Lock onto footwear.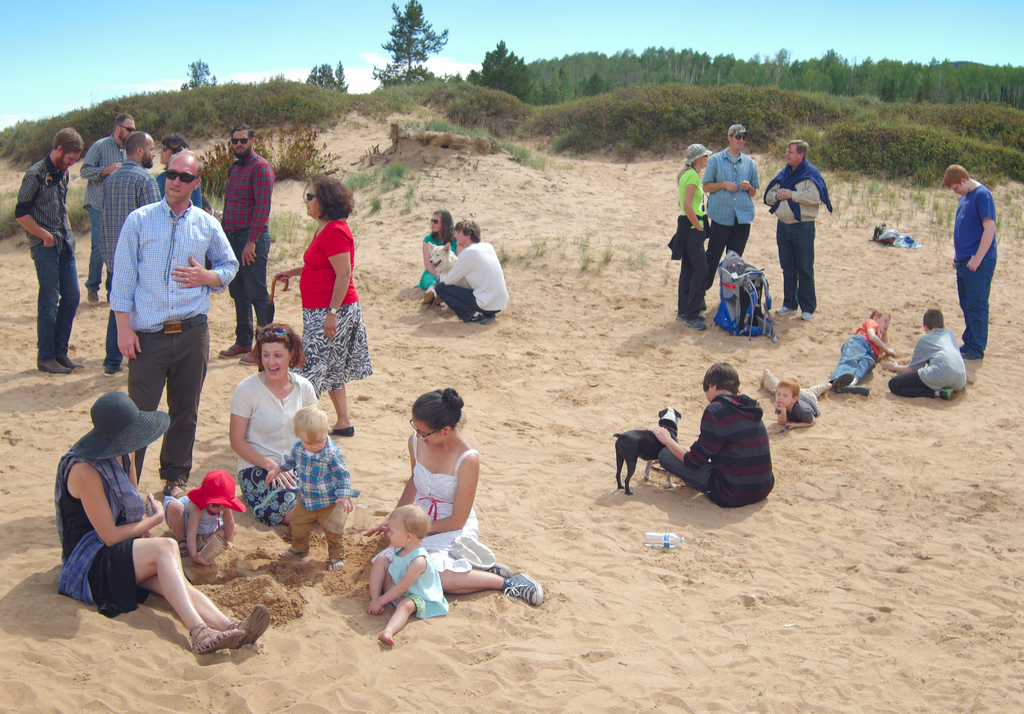
Locked: bbox=(234, 349, 260, 362).
